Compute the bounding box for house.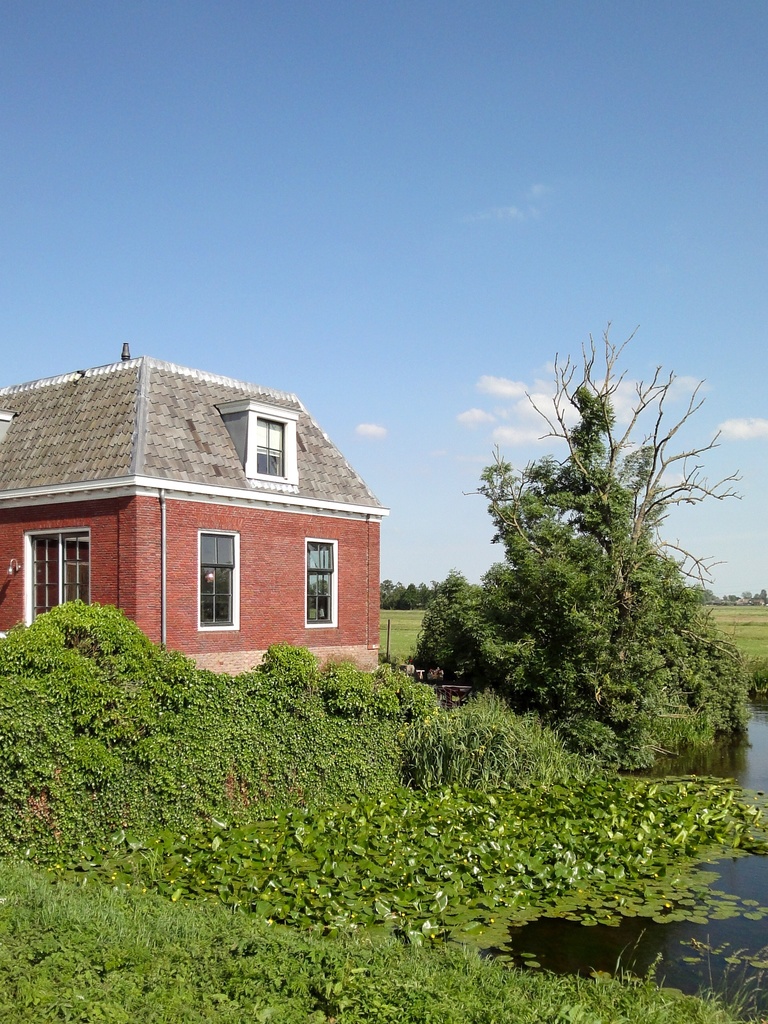
x1=0 y1=344 x2=391 y2=673.
